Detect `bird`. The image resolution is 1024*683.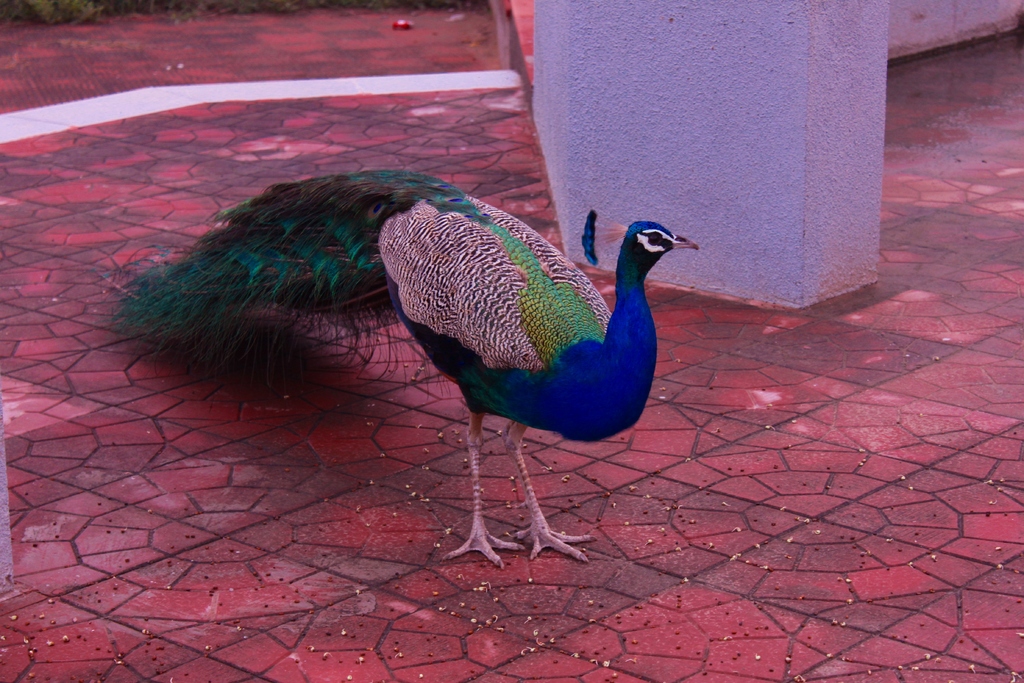
detection(122, 167, 700, 573).
